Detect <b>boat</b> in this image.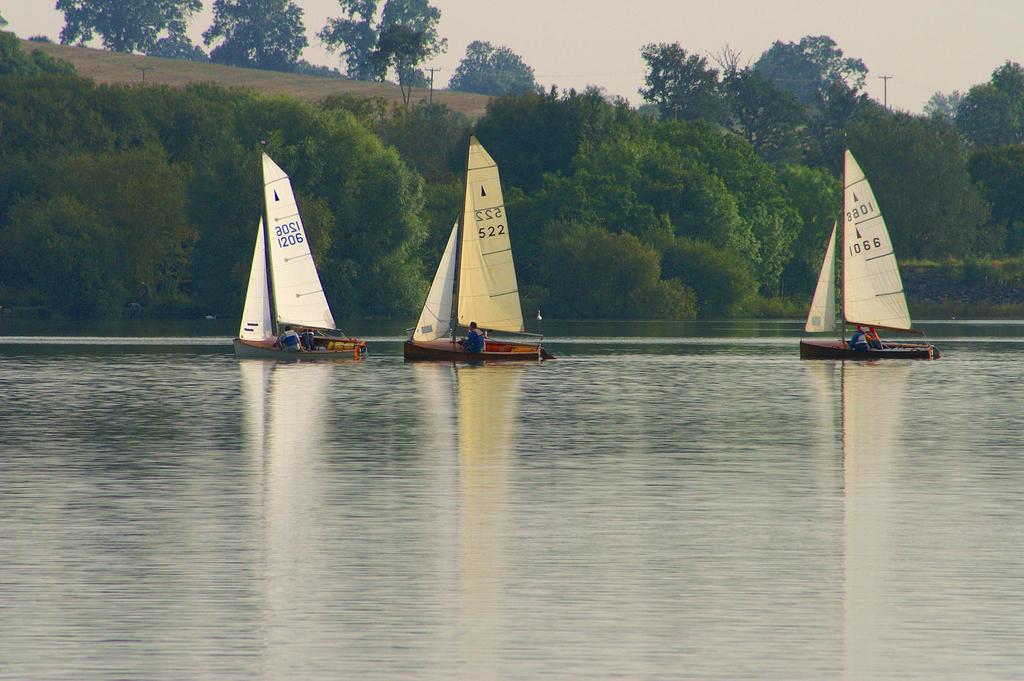
Detection: {"left": 225, "top": 147, "right": 371, "bottom": 359}.
